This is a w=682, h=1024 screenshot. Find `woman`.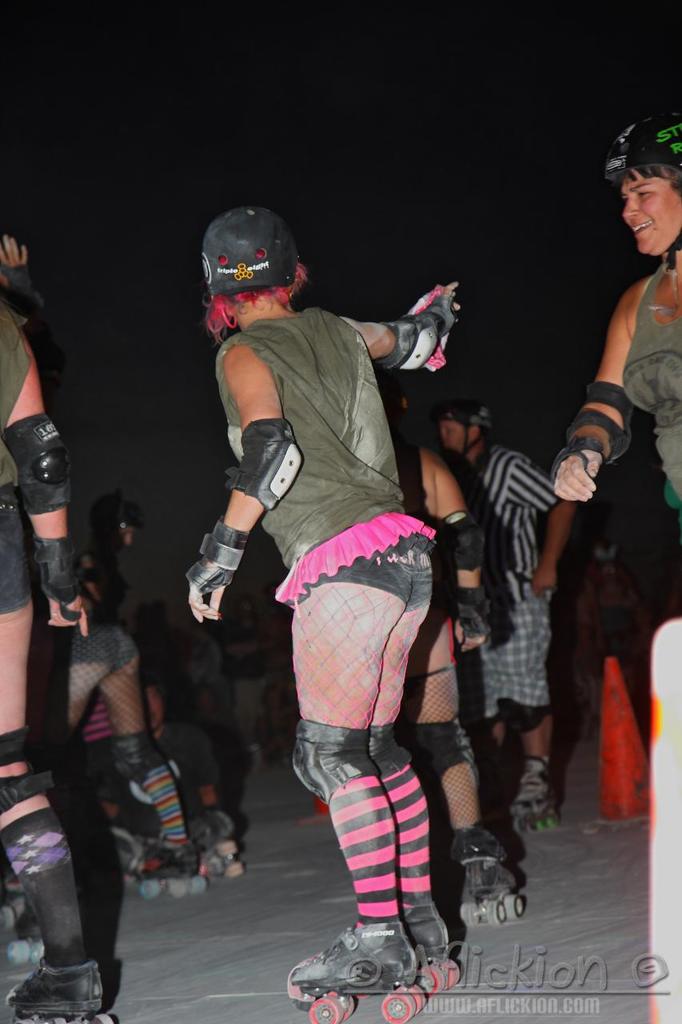
Bounding box: {"x1": 0, "y1": 234, "x2": 66, "y2": 926}.
